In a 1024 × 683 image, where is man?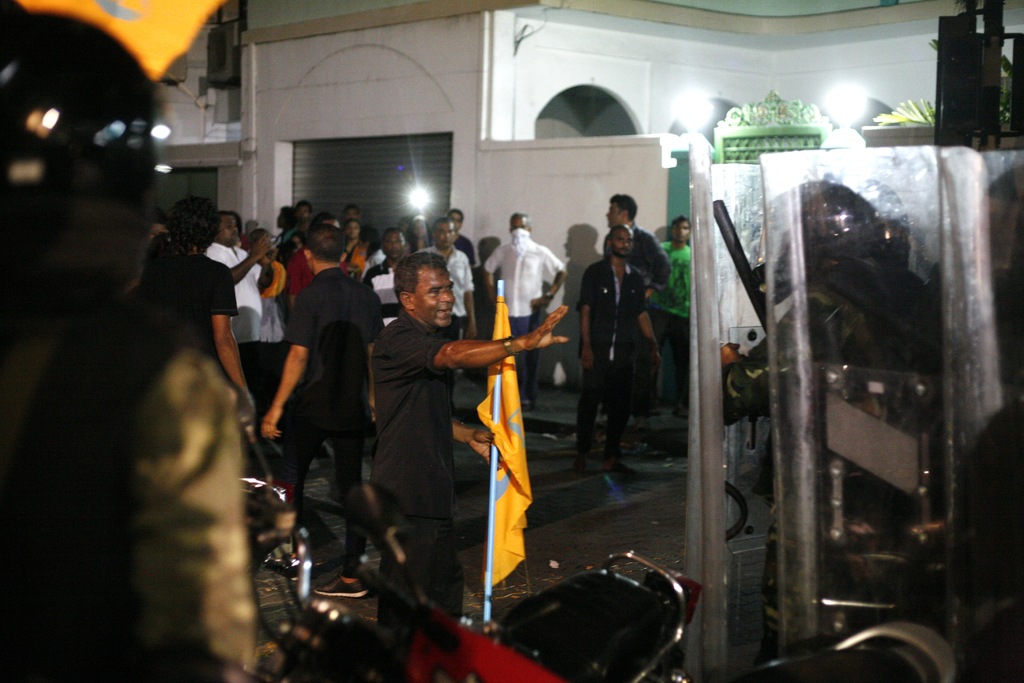
x1=370 y1=251 x2=570 y2=654.
